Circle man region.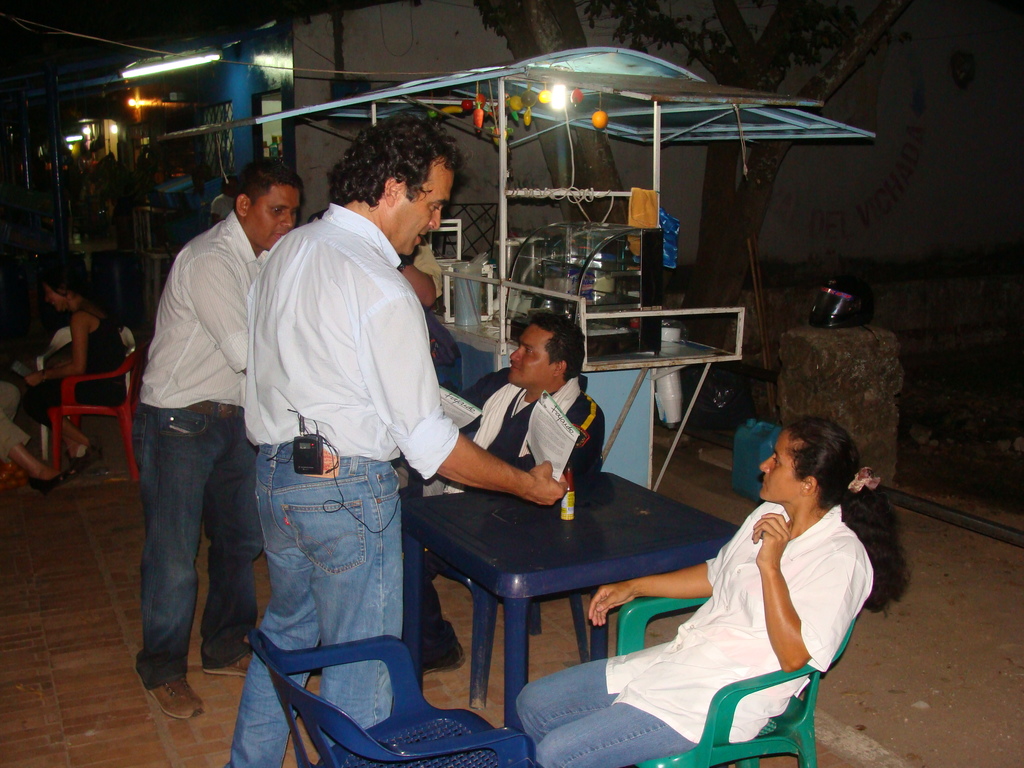
Region: select_region(133, 159, 303, 719).
